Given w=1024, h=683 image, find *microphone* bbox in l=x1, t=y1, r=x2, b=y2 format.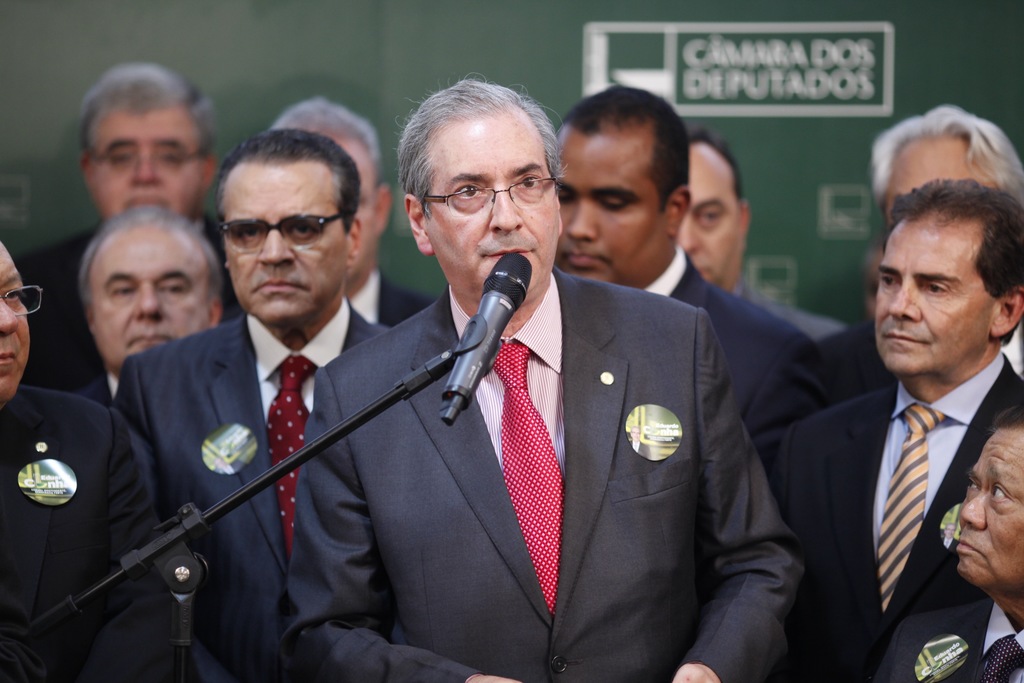
l=438, t=252, r=532, b=425.
